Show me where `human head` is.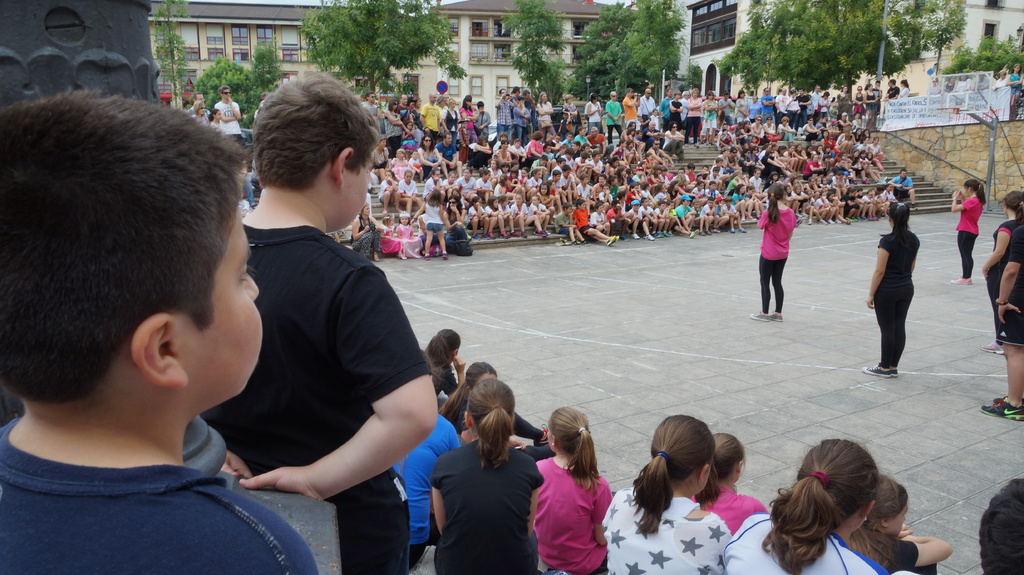
`human head` is at (961, 177, 979, 198).
